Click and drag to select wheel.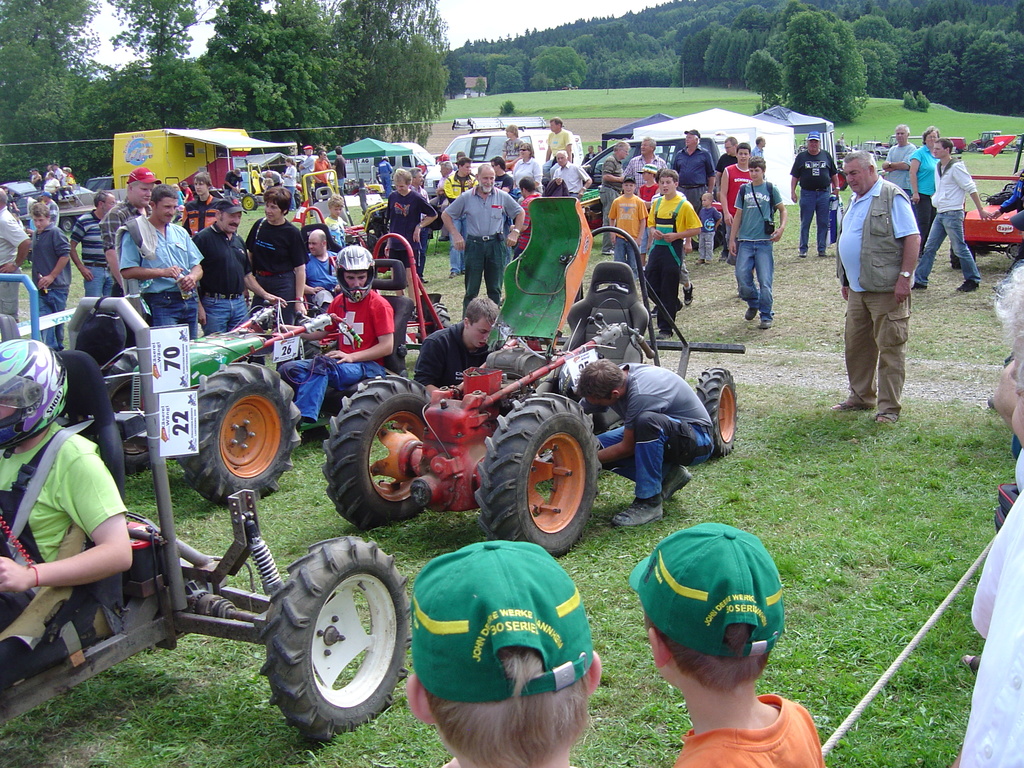
Selection: 241 529 397 739.
